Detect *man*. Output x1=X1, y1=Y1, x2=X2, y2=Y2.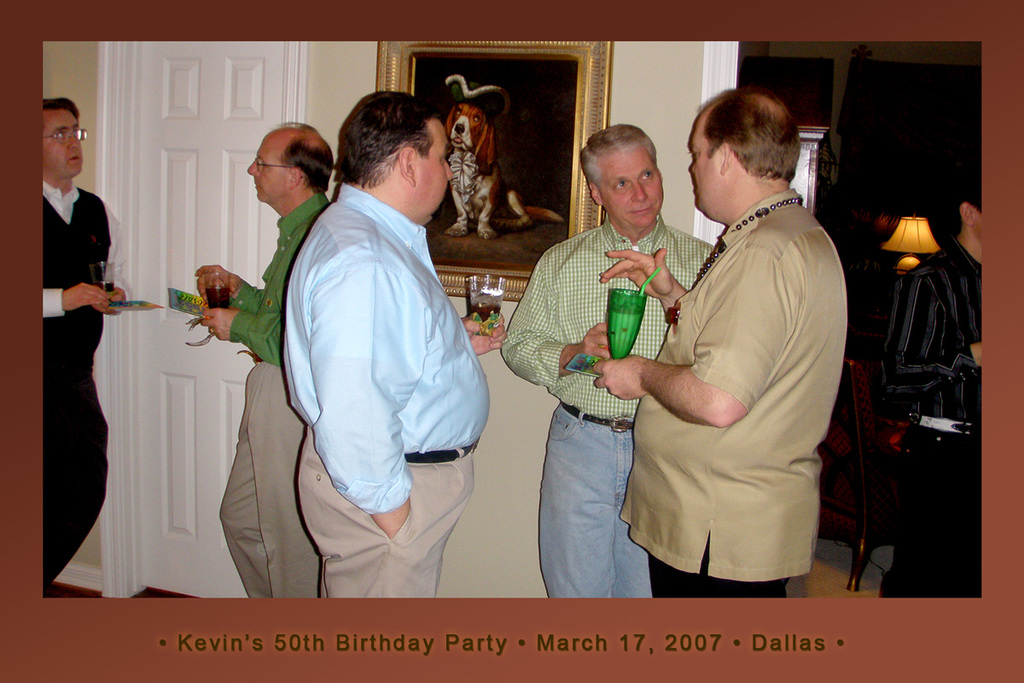
x1=498, y1=126, x2=718, y2=597.
